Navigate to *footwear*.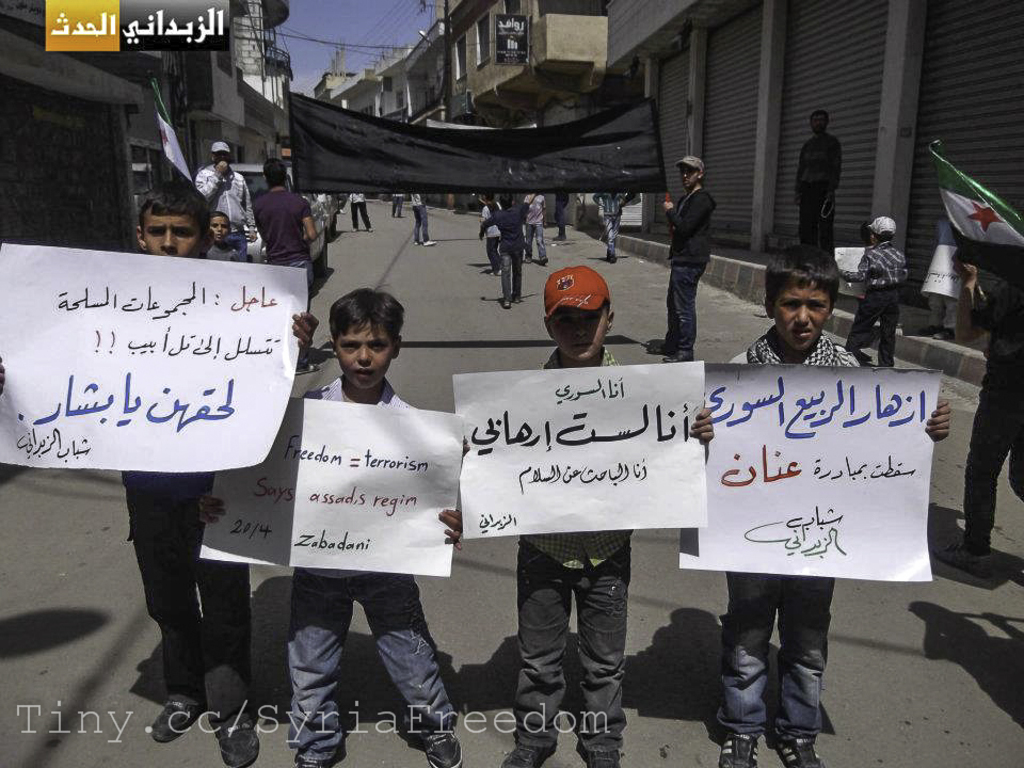
Navigation target: (left=220, top=730, right=262, bottom=767).
